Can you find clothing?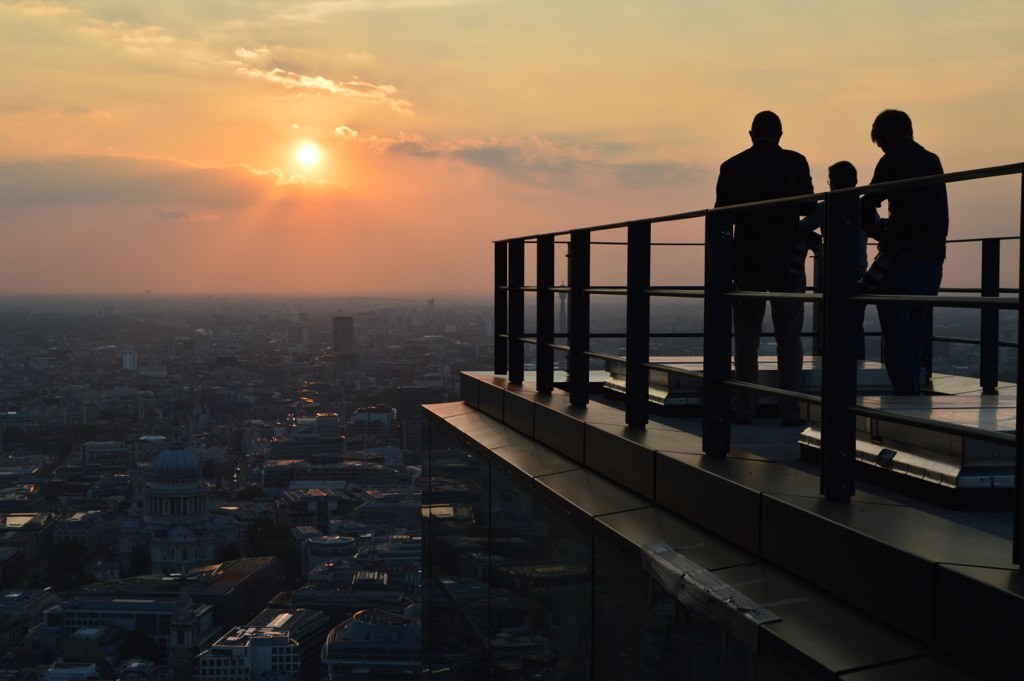
Yes, bounding box: [864,137,951,380].
